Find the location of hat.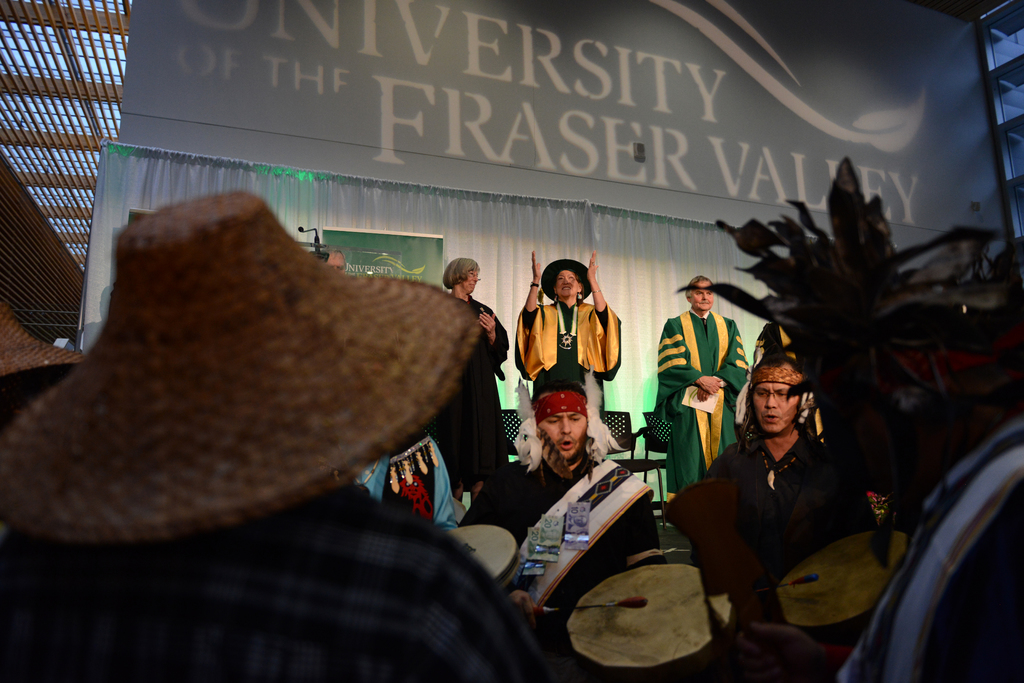
Location: left=543, top=260, right=594, bottom=299.
